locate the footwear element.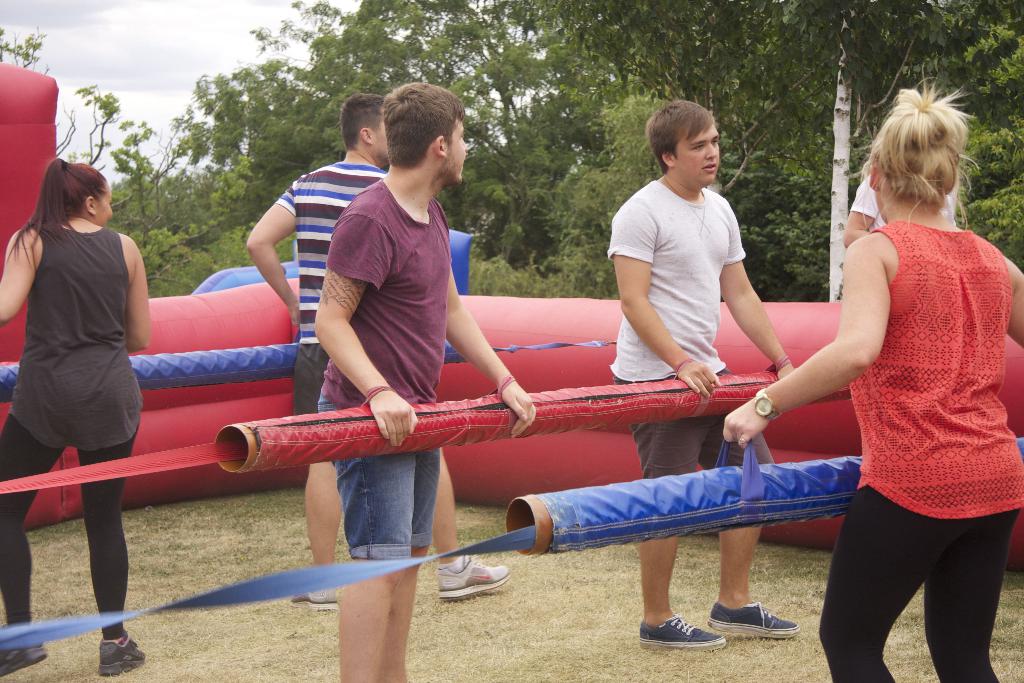
Element bbox: left=435, top=557, right=507, bottom=599.
